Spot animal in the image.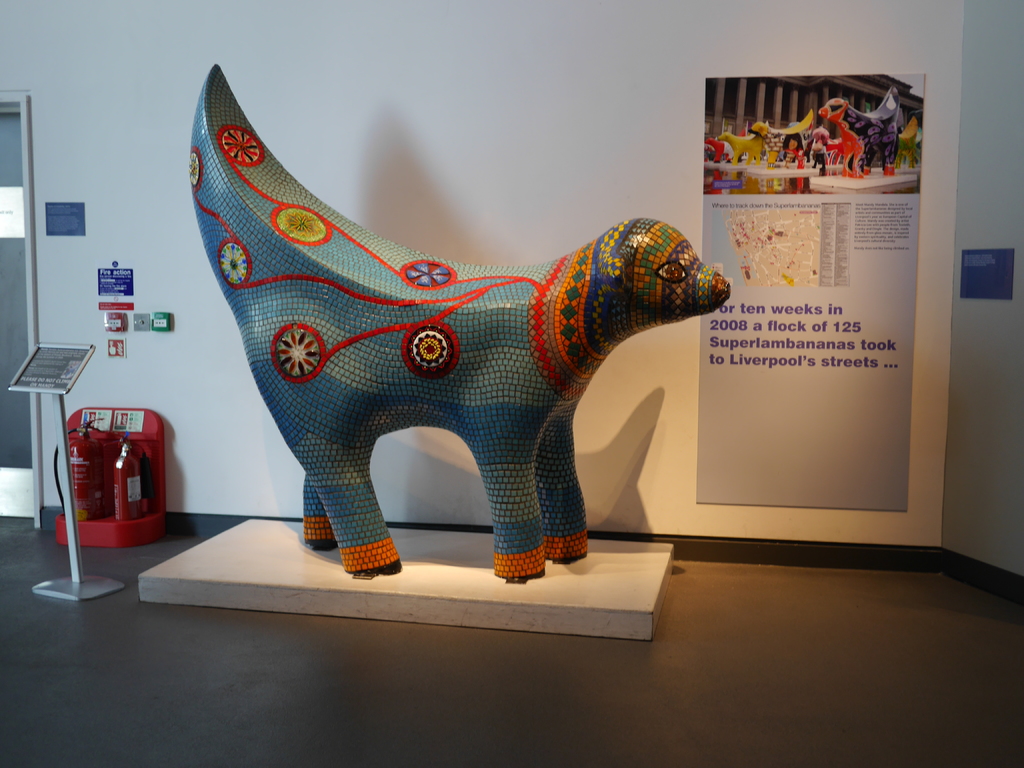
animal found at x1=192 y1=64 x2=730 y2=584.
